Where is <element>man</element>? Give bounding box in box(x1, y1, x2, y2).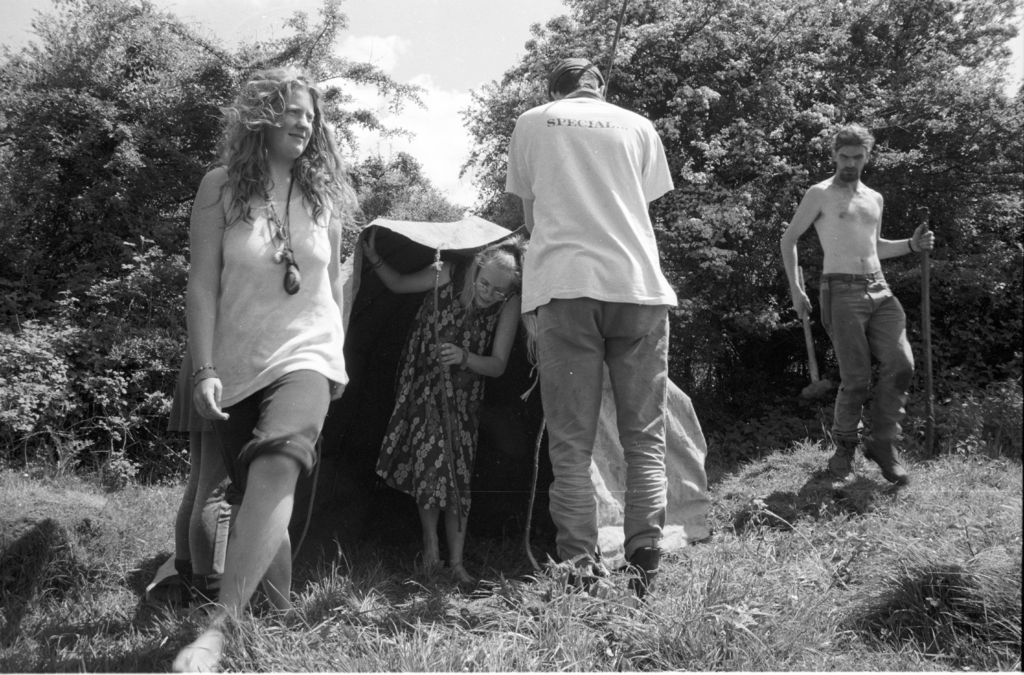
box(500, 54, 675, 589).
